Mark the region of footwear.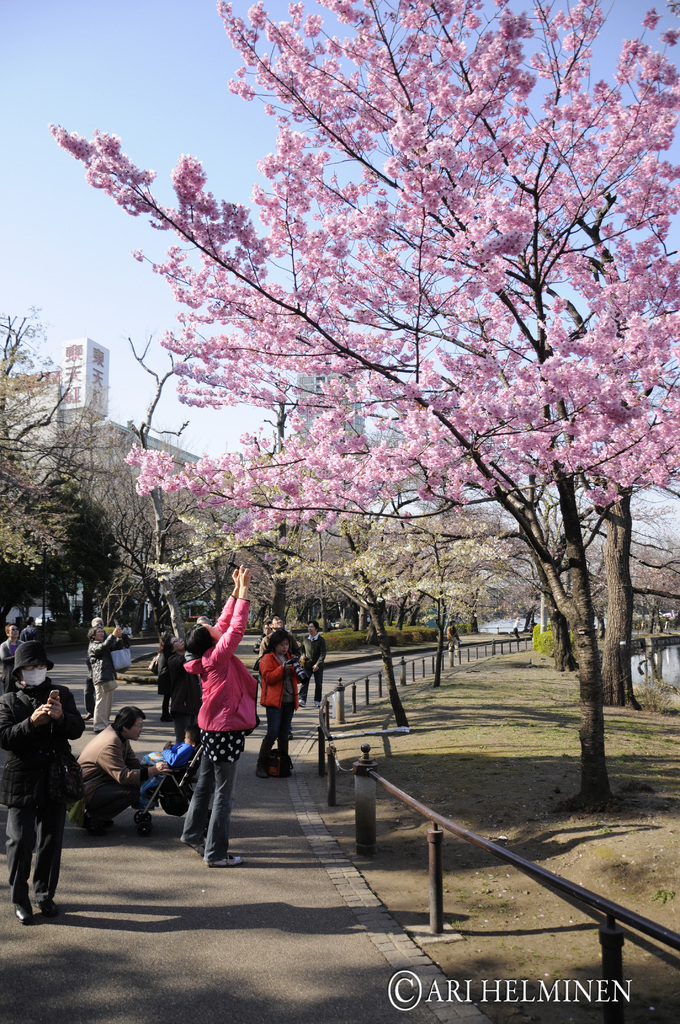
Region: locate(33, 899, 65, 918).
